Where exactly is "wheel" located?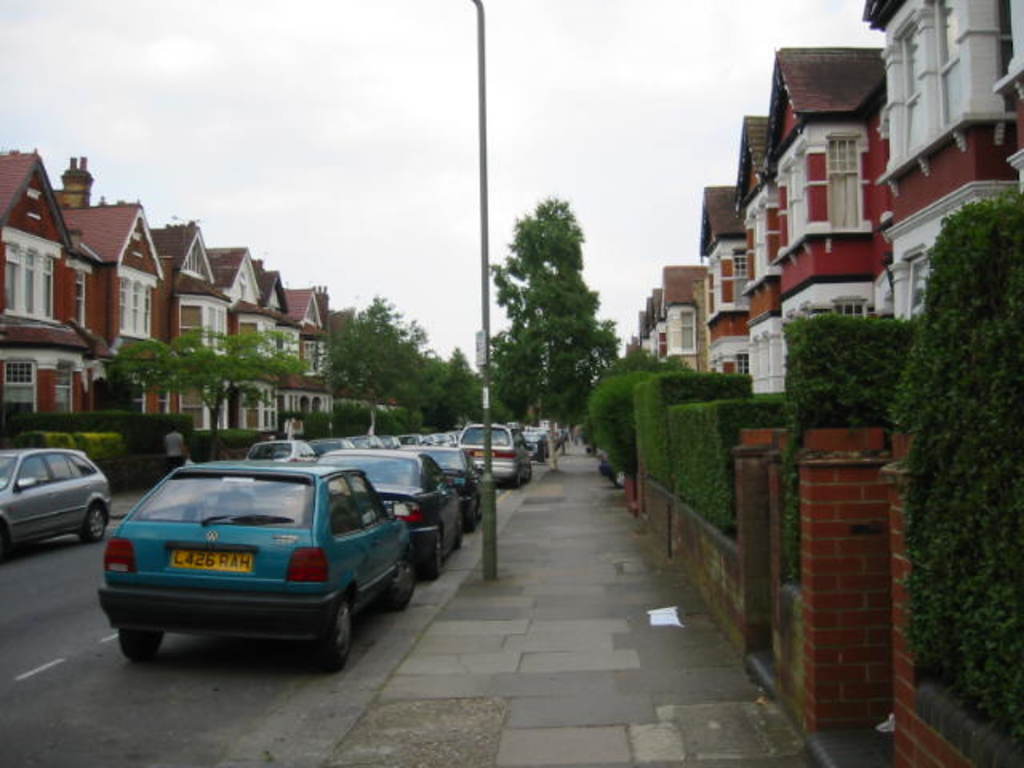
Its bounding box is (left=426, top=528, right=442, bottom=581).
